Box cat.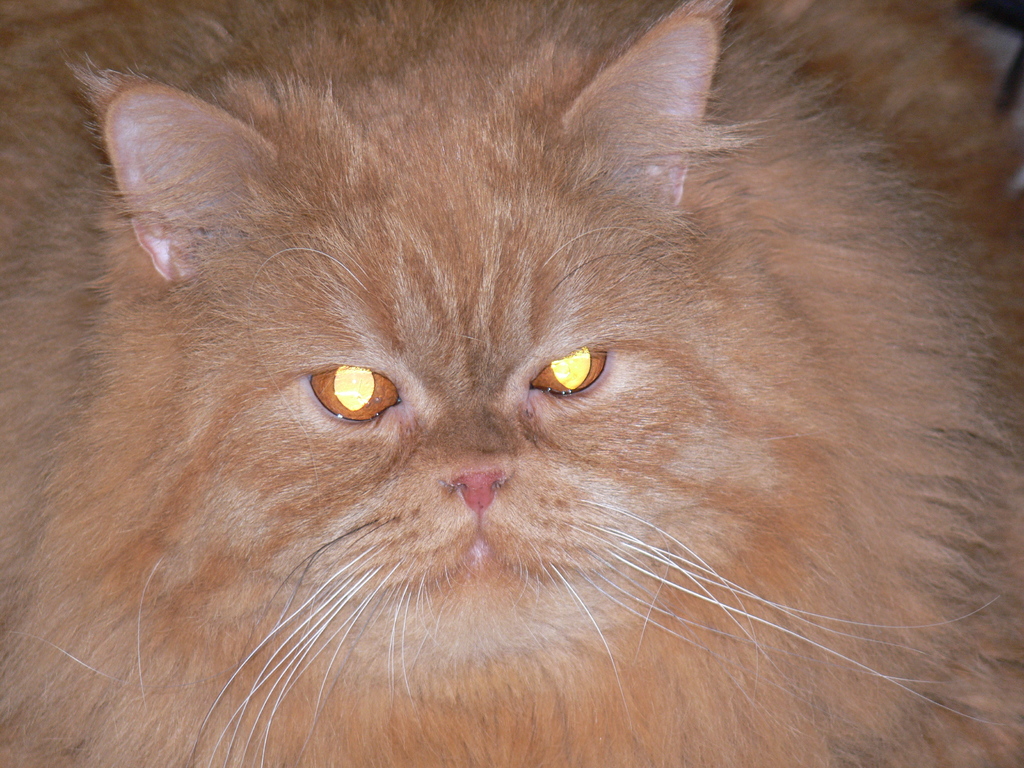
left=0, top=0, right=1023, bottom=767.
